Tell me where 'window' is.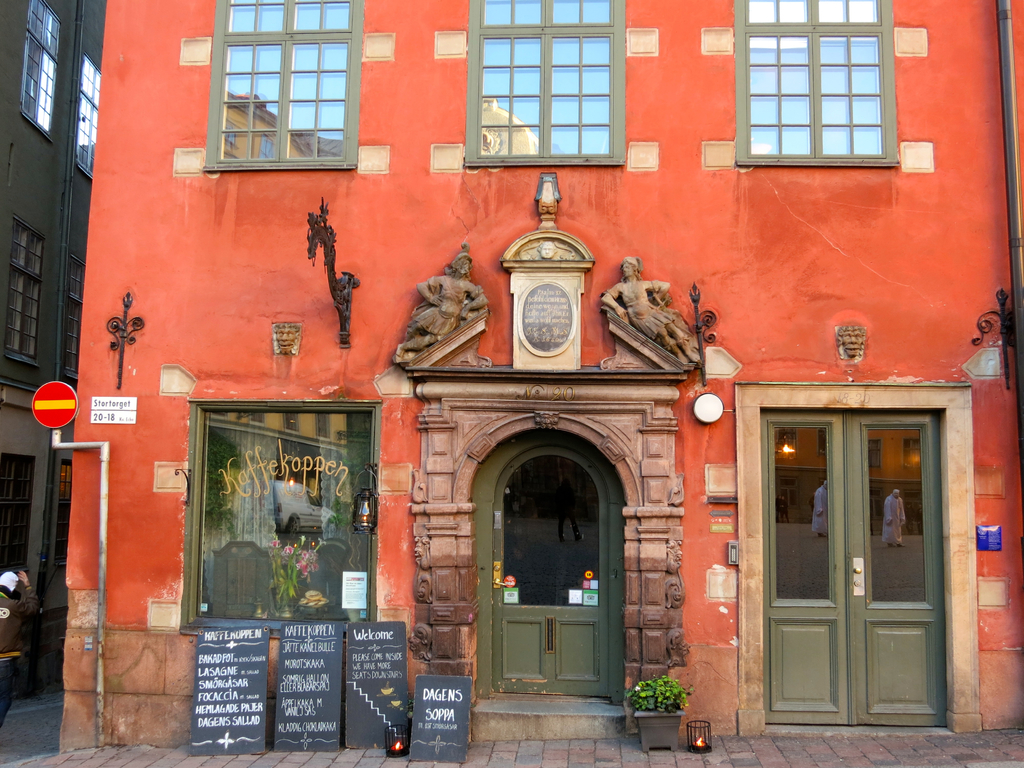
'window' is at bbox=[75, 56, 103, 179].
